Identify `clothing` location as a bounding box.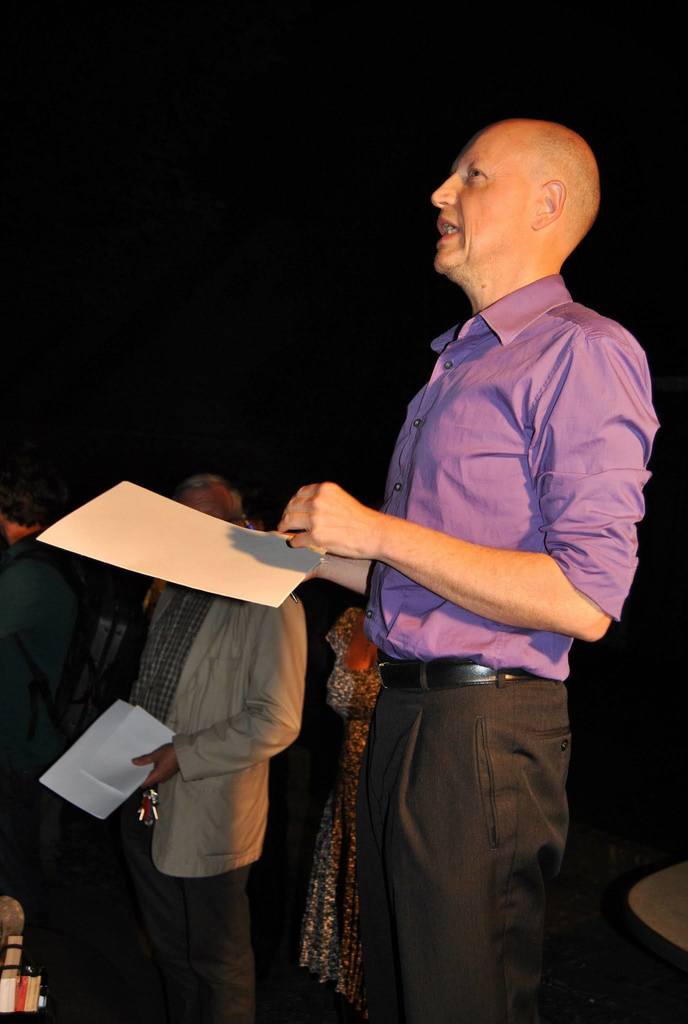
{"left": 313, "top": 271, "right": 658, "bottom": 1023}.
